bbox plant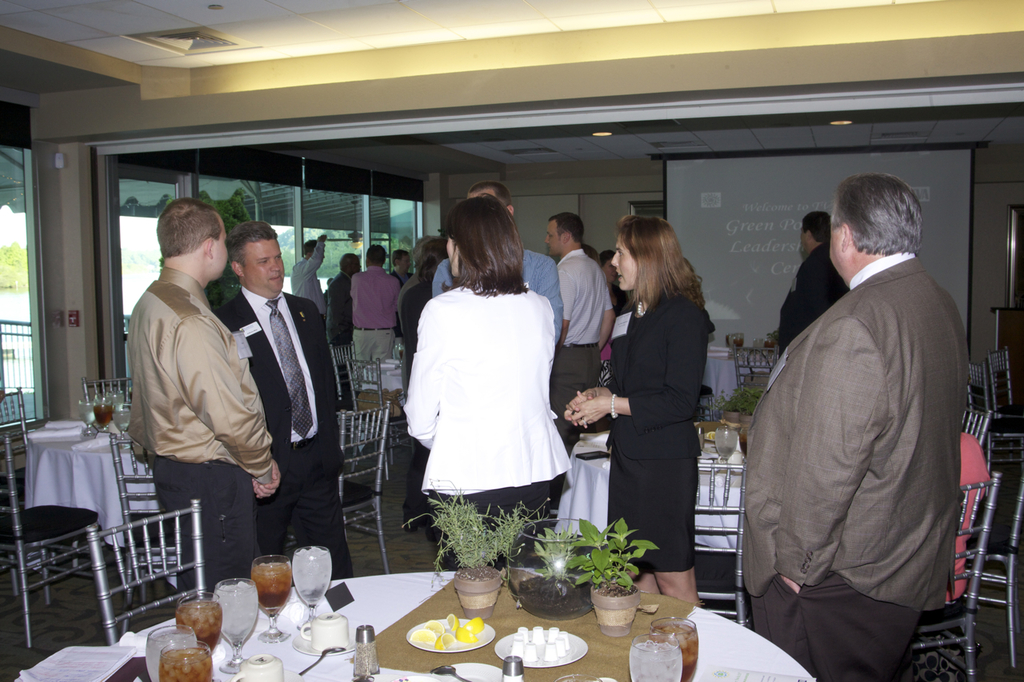
<region>401, 474, 553, 594</region>
